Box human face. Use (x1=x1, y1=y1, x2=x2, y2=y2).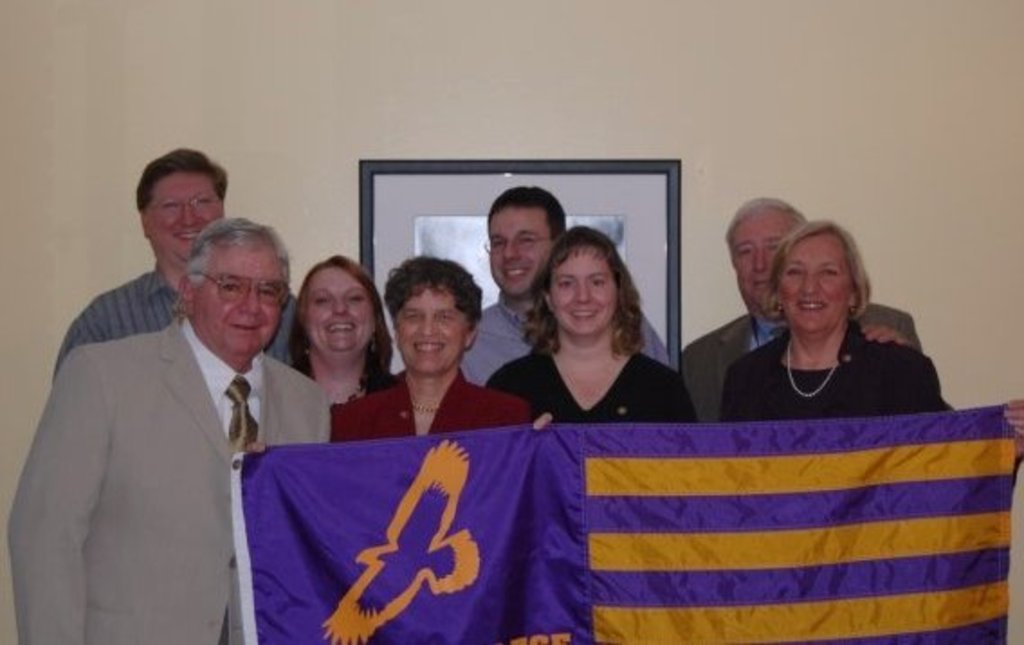
(x1=734, y1=216, x2=791, y2=306).
